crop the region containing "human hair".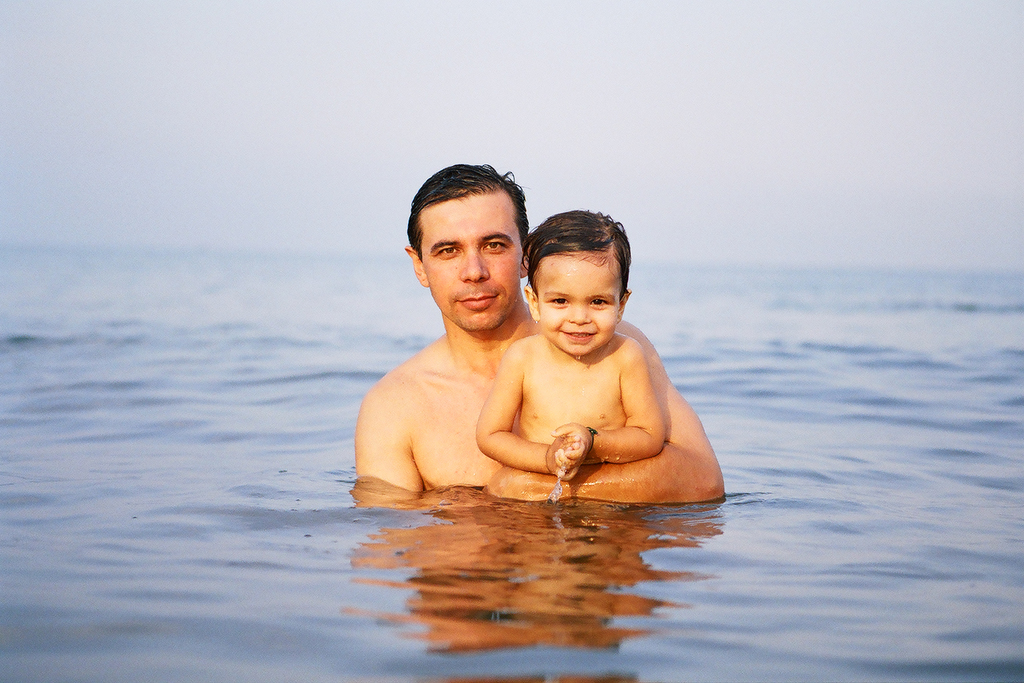
Crop region: Rect(404, 159, 534, 267).
